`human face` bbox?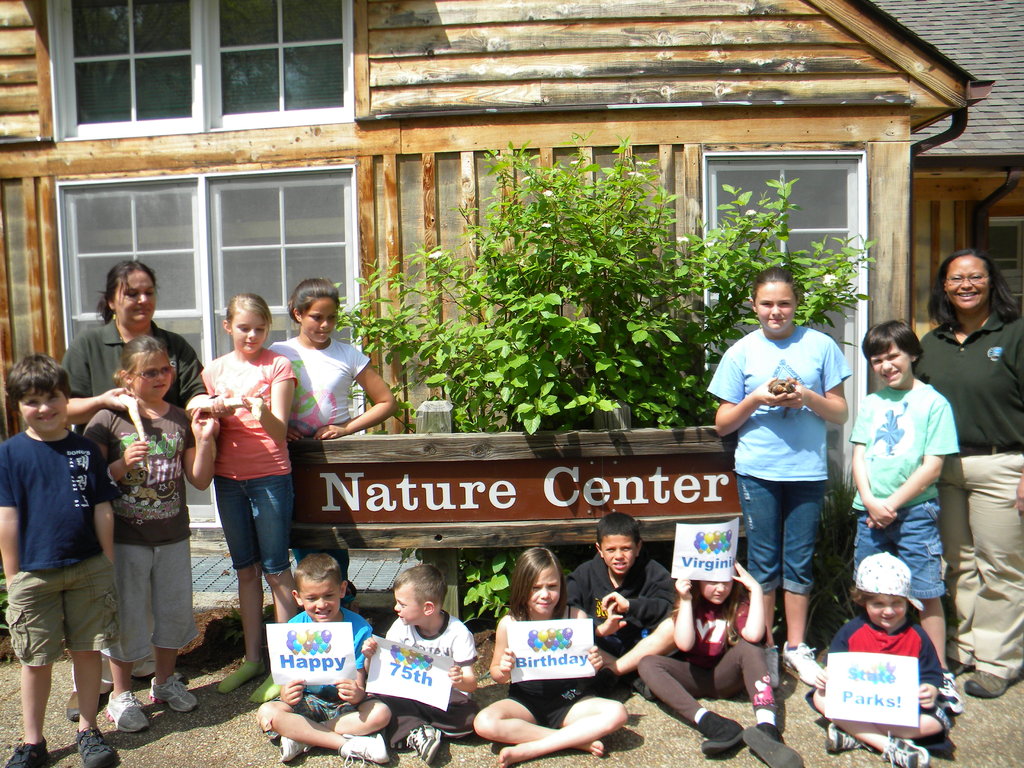
(392,584,426,624)
